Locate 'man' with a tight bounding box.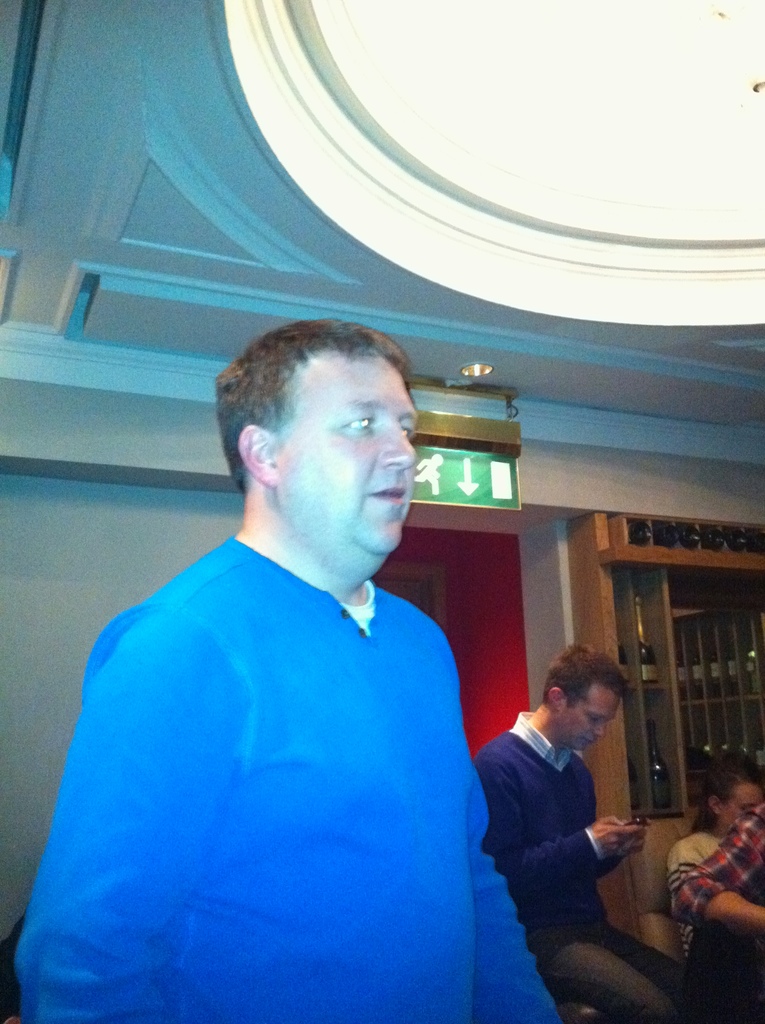
13 317 592 1023.
